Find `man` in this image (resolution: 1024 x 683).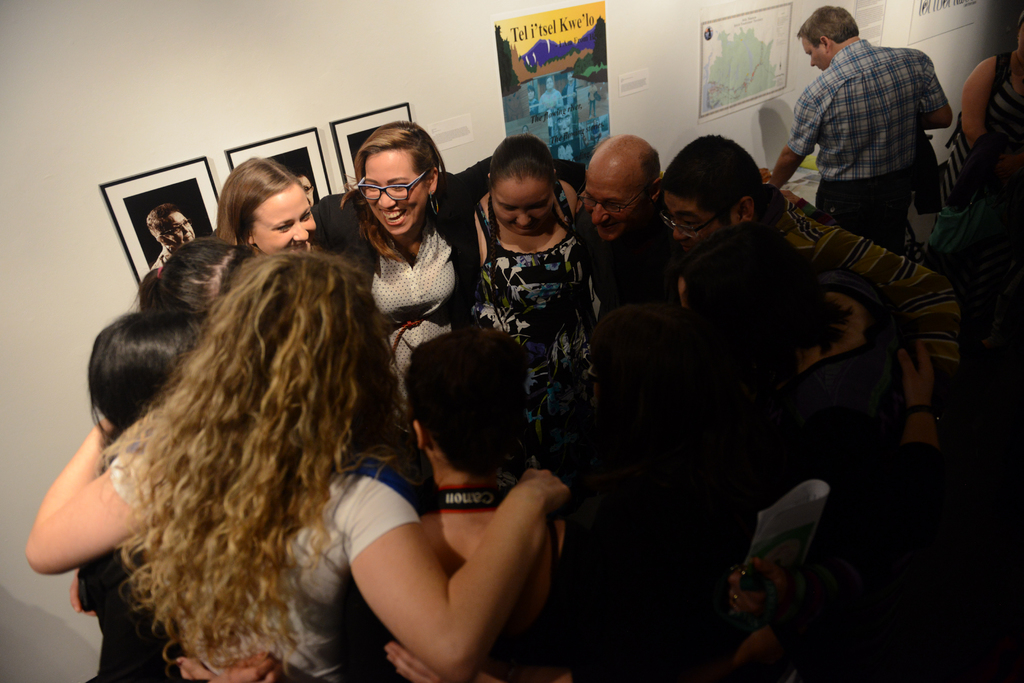
locate(655, 135, 963, 391).
